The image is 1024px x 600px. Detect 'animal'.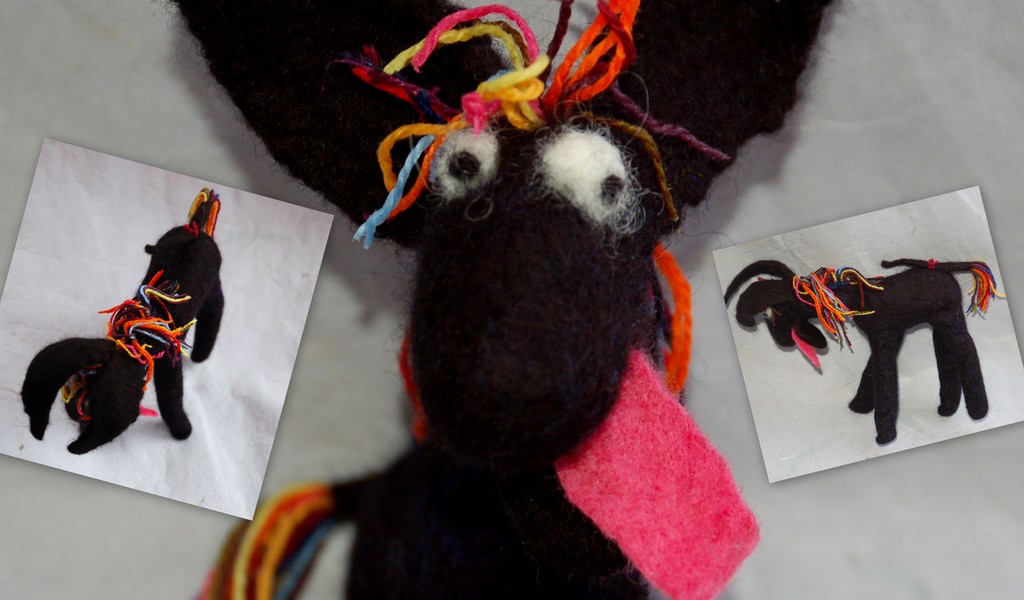
Detection: 192,0,758,599.
